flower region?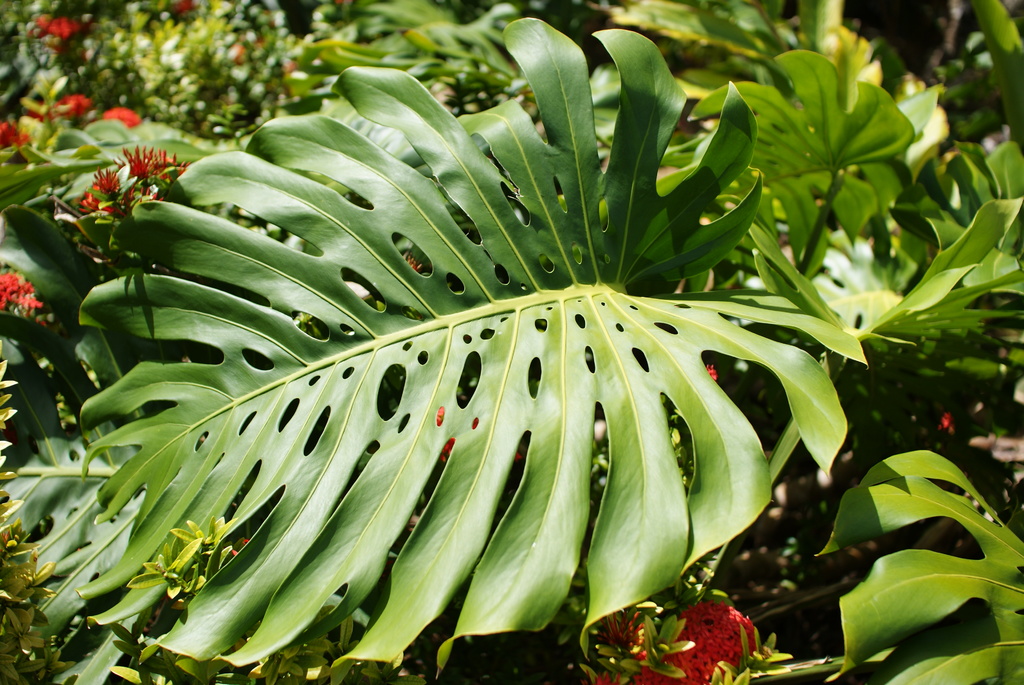
[98,97,138,130]
